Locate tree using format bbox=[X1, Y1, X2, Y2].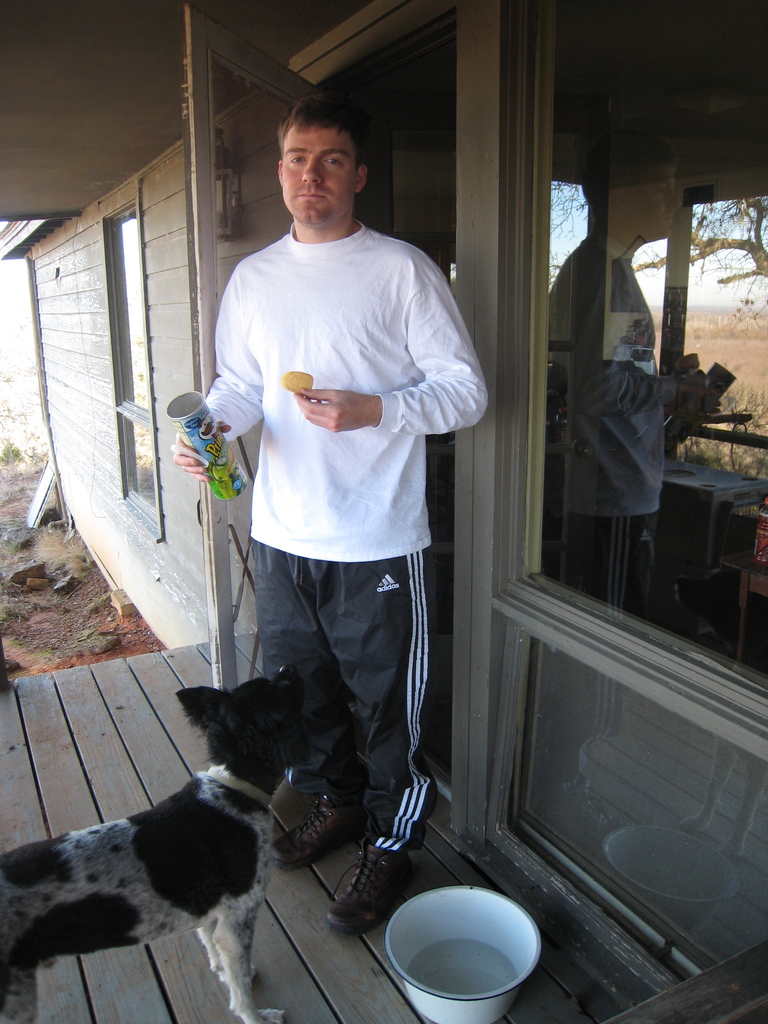
bbox=[630, 191, 767, 287].
